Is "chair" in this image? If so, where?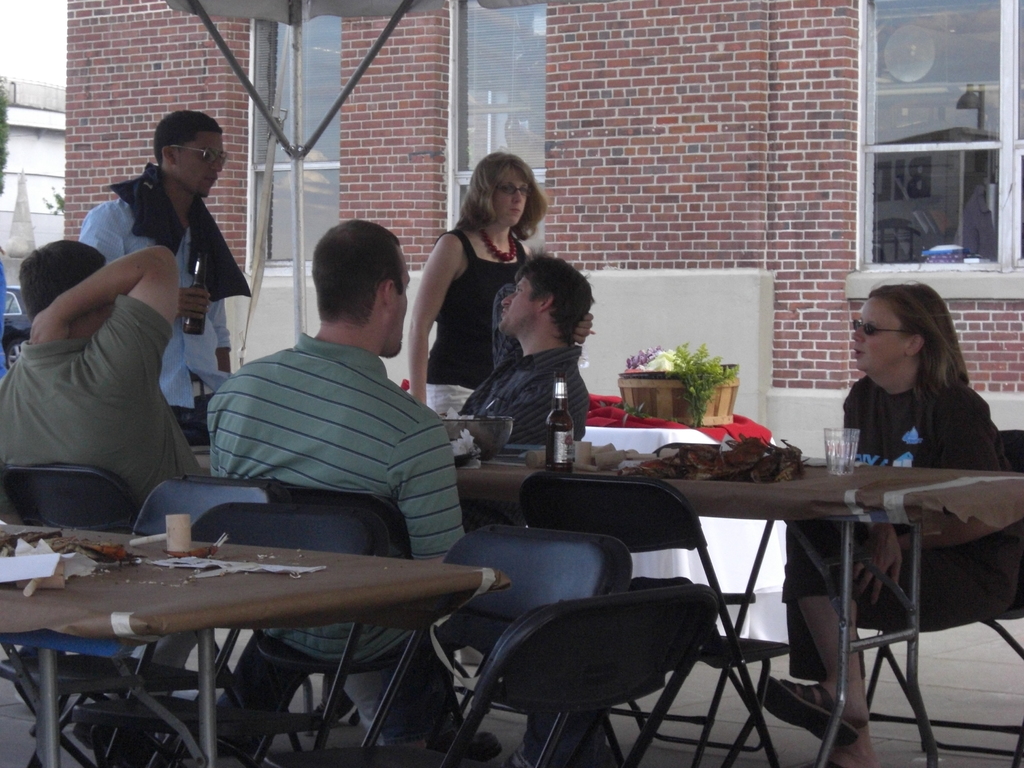
Yes, at 262,523,638,767.
